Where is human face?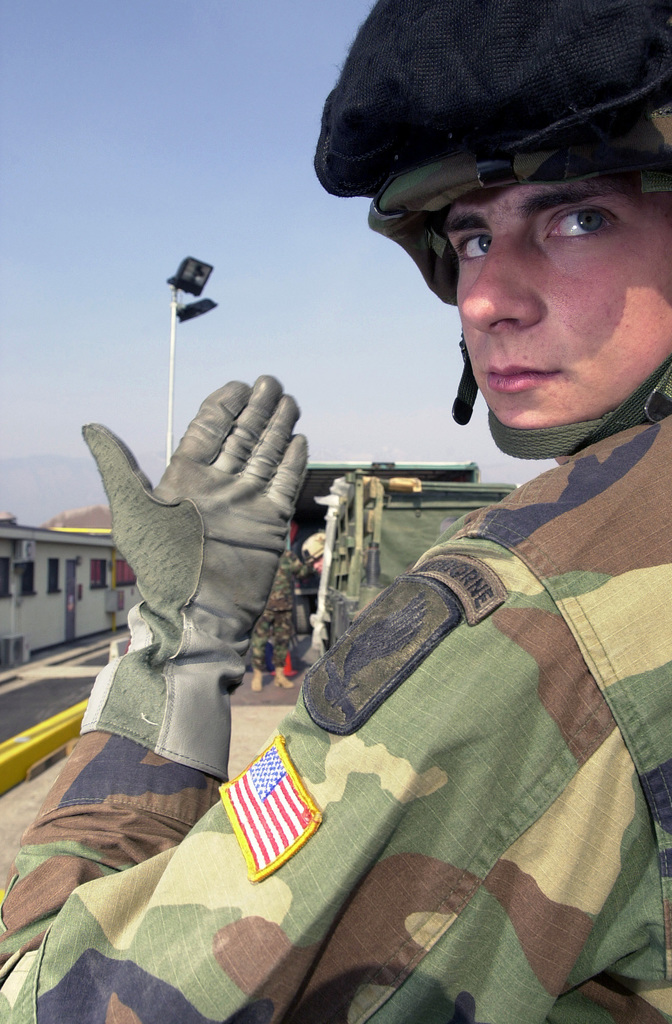
x1=439, y1=178, x2=671, y2=428.
